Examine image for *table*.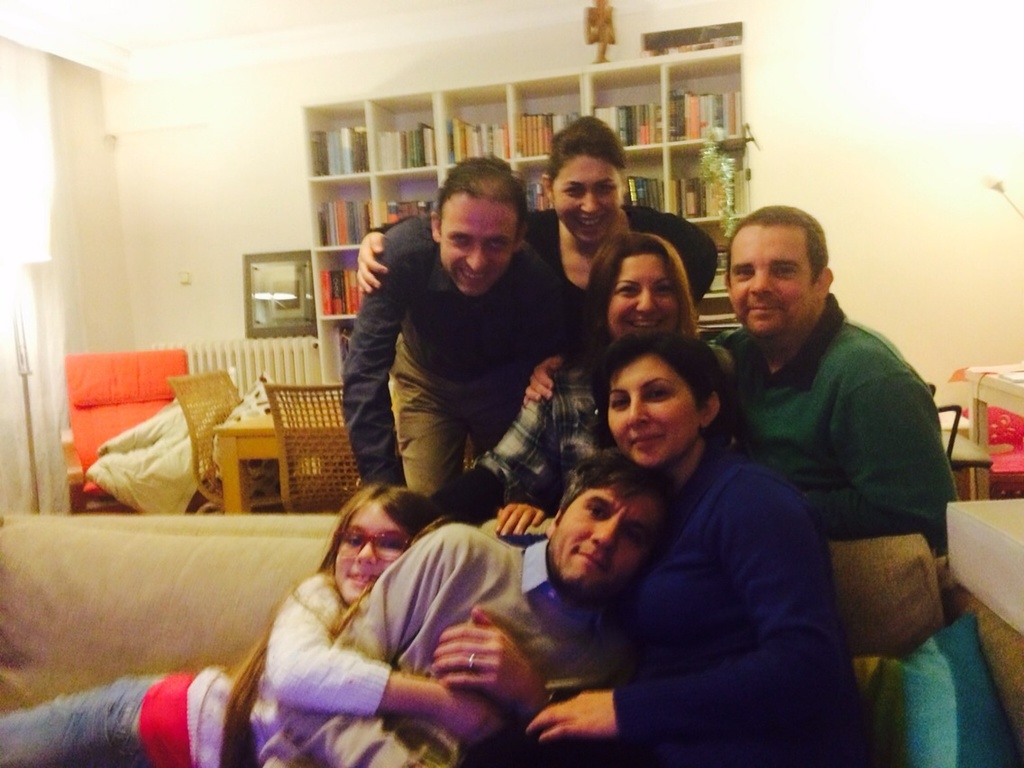
Examination result: {"left": 968, "top": 352, "right": 1023, "bottom": 507}.
